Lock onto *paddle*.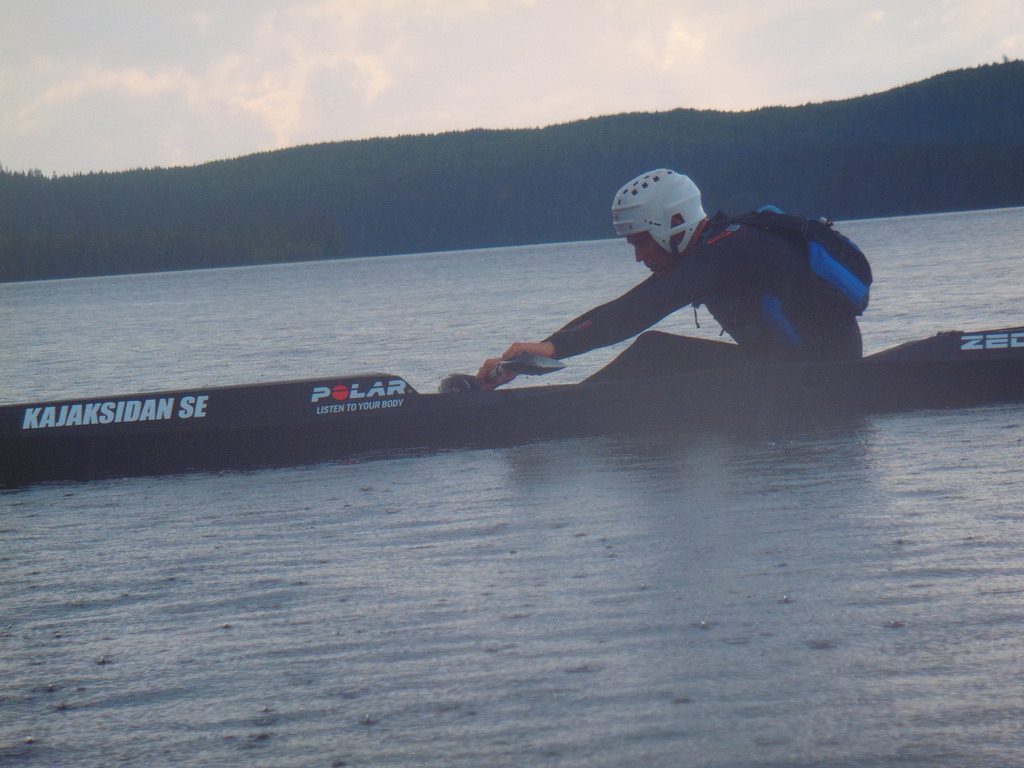
Locked: (x1=440, y1=353, x2=557, y2=396).
